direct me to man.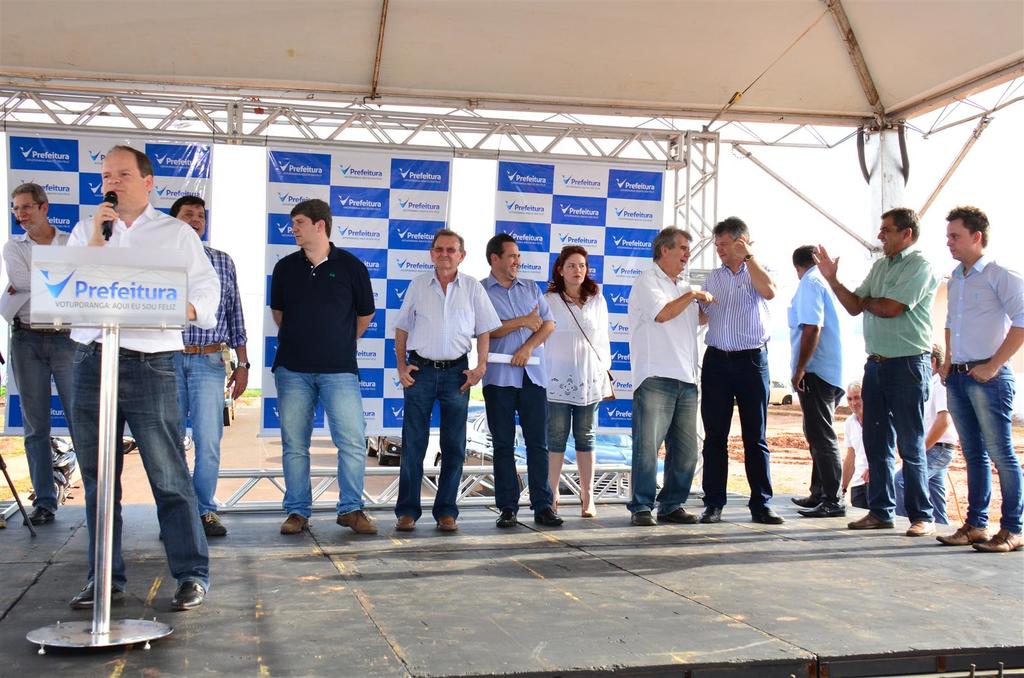
Direction: <region>391, 227, 501, 534</region>.
